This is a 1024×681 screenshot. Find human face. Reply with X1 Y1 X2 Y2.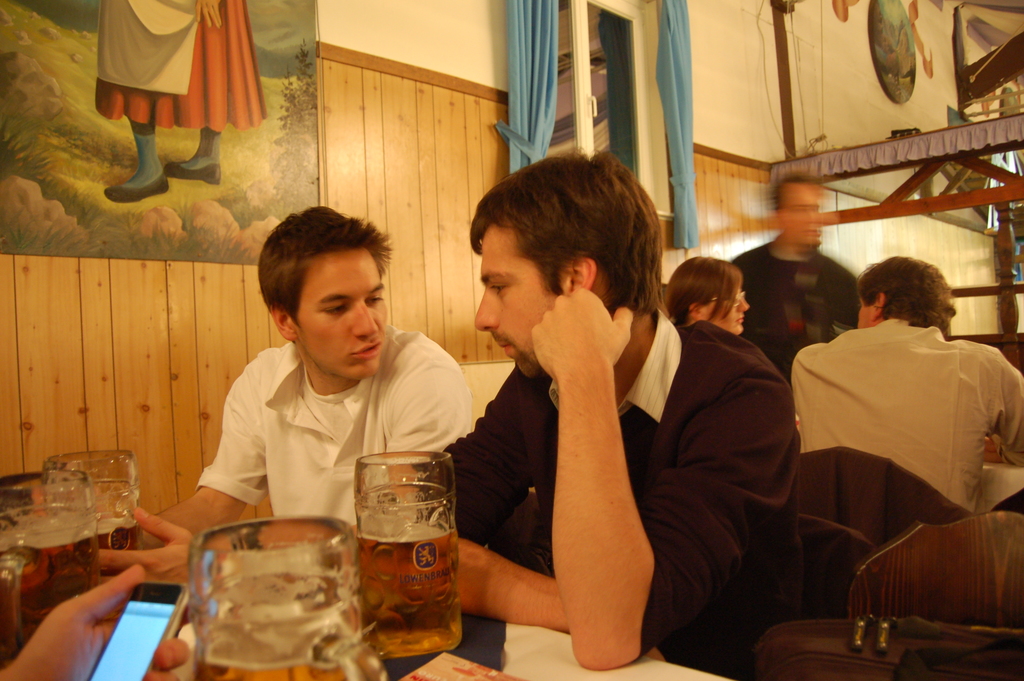
474 220 563 381.
